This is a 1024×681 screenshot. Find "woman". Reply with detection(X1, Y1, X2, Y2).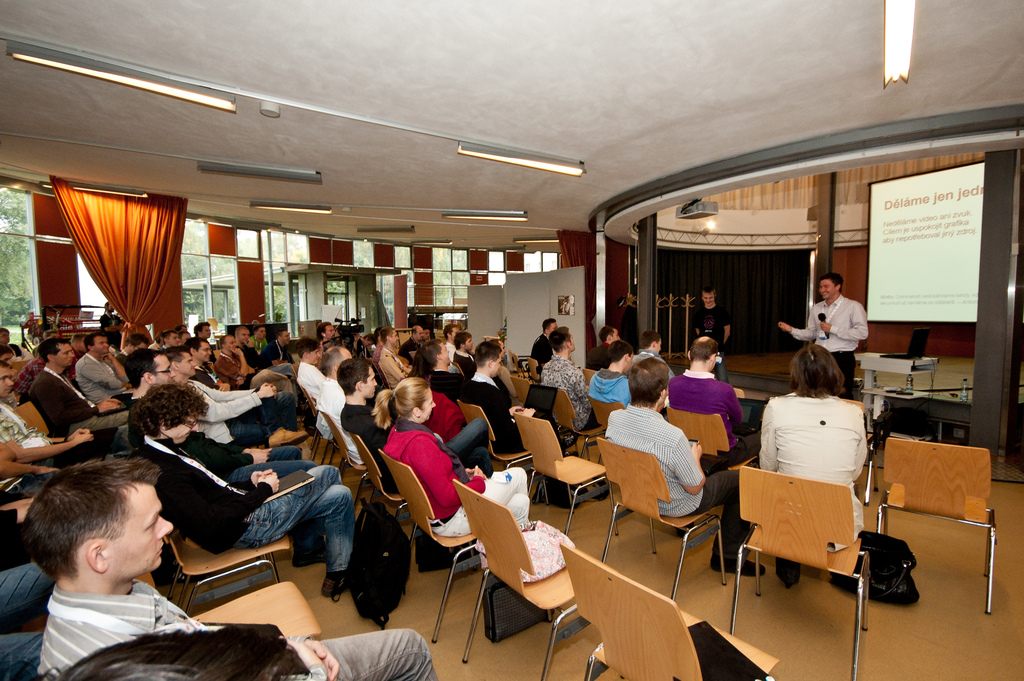
detection(753, 340, 887, 609).
